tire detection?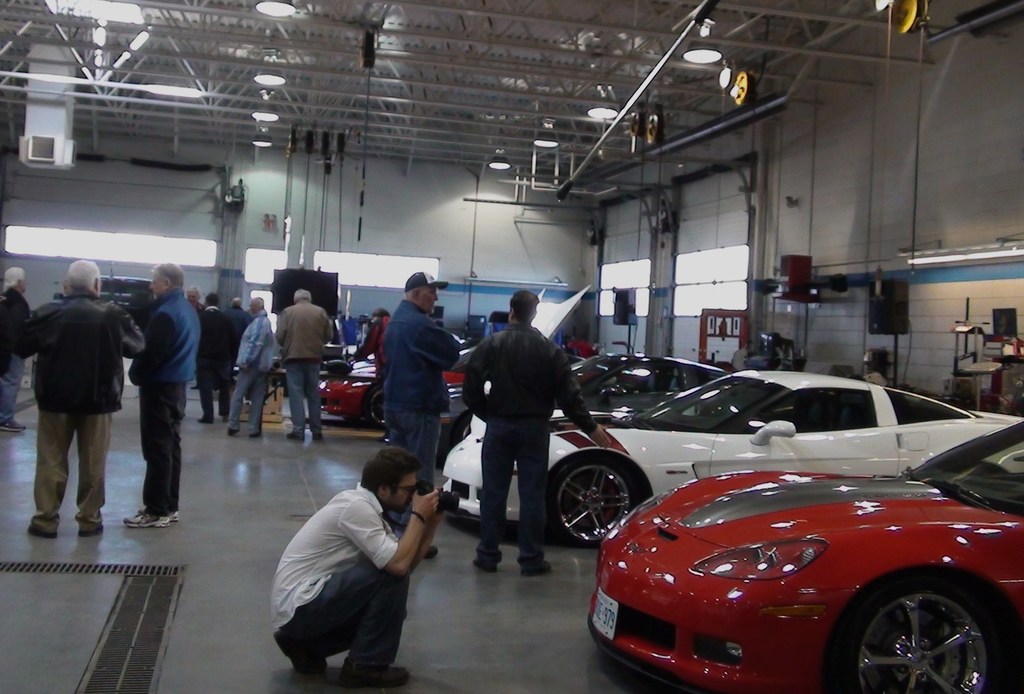
{"x1": 546, "y1": 460, "x2": 637, "y2": 544}
